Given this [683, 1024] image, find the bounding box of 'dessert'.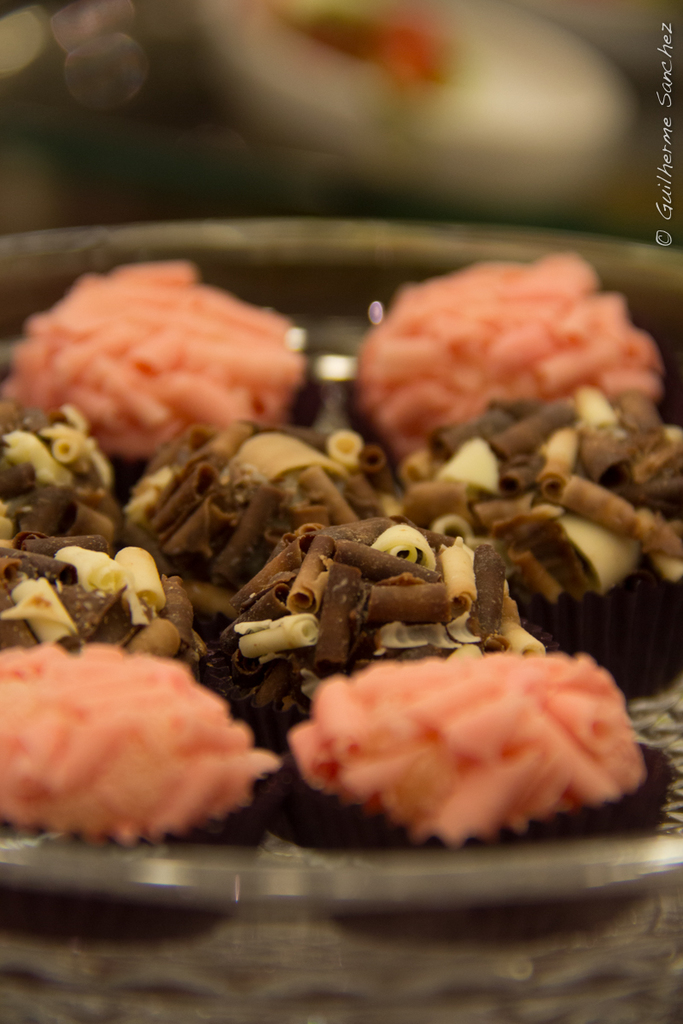
[148, 429, 352, 567].
